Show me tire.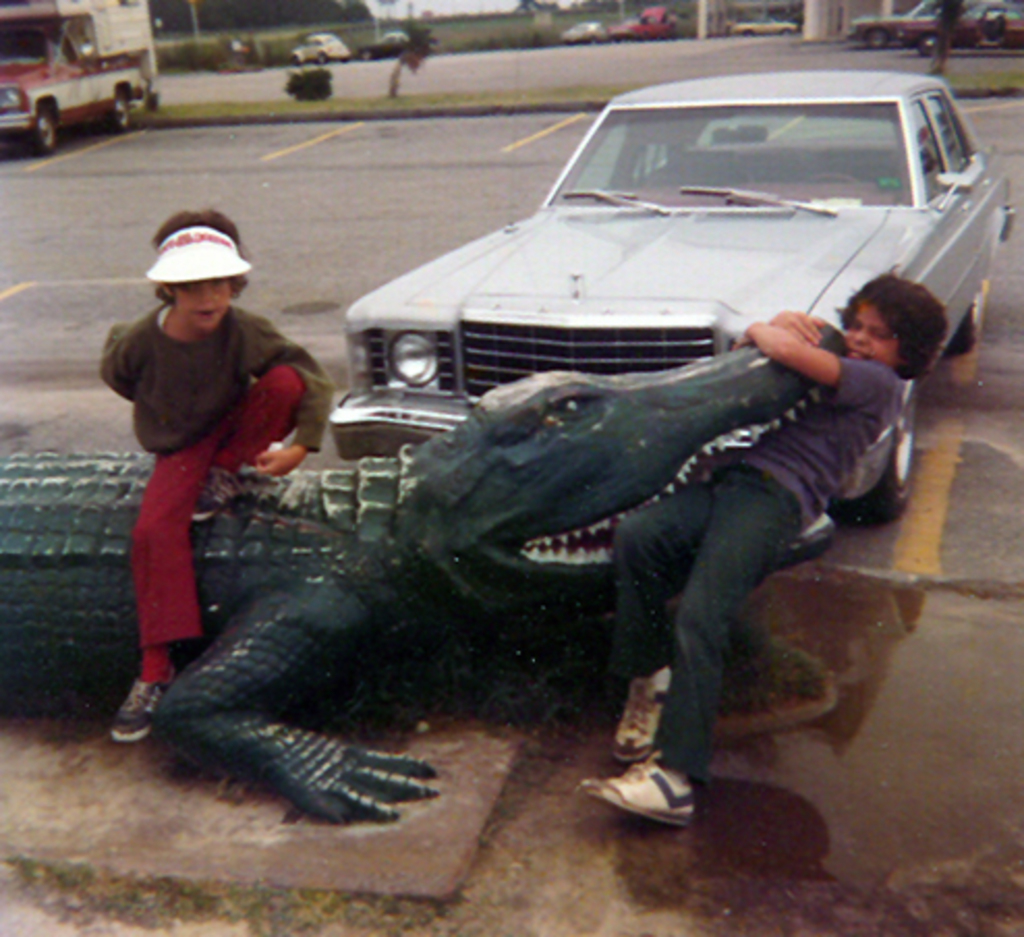
tire is here: [27,102,56,155].
